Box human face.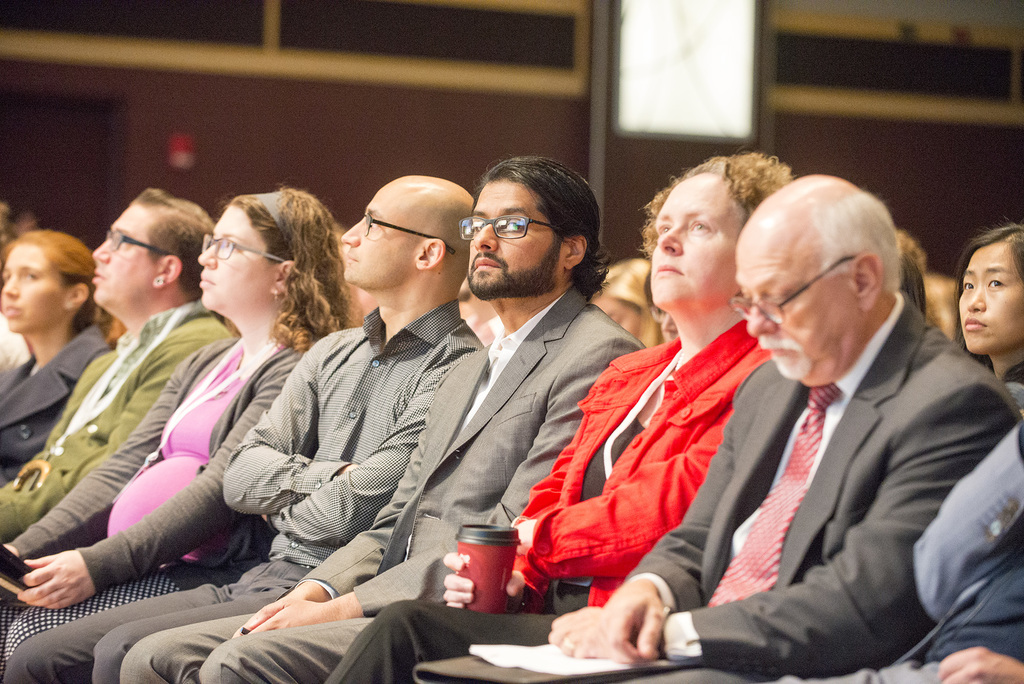
bbox(646, 174, 744, 311).
